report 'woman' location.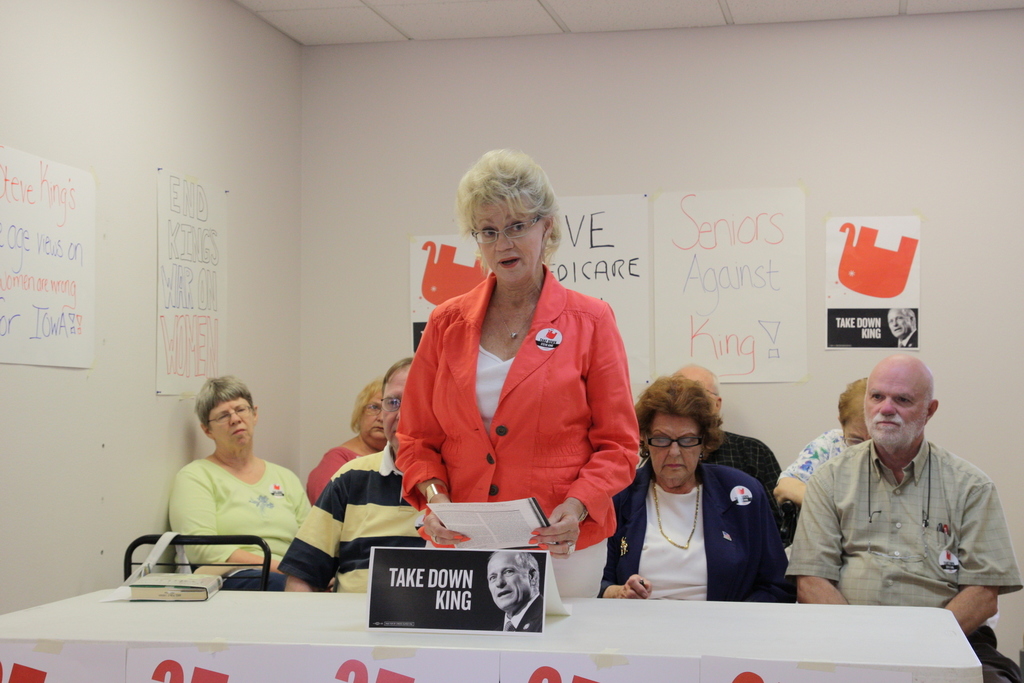
Report: crop(383, 155, 646, 585).
